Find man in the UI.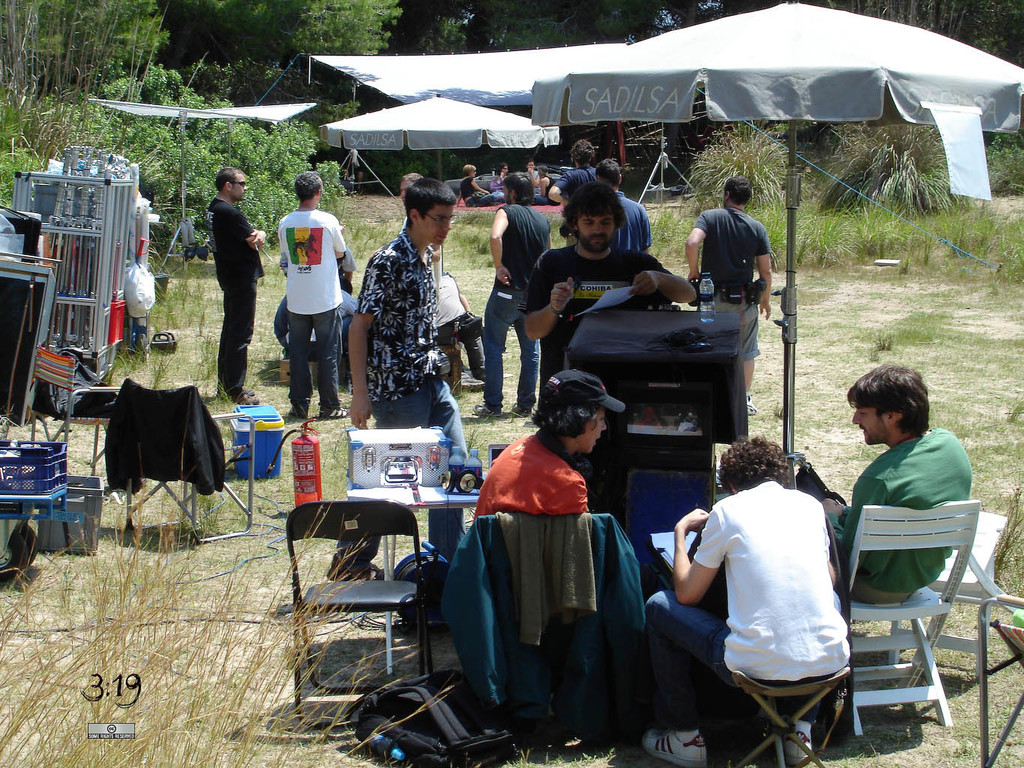
UI element at <region>824, 362, 972, 615</region>.
